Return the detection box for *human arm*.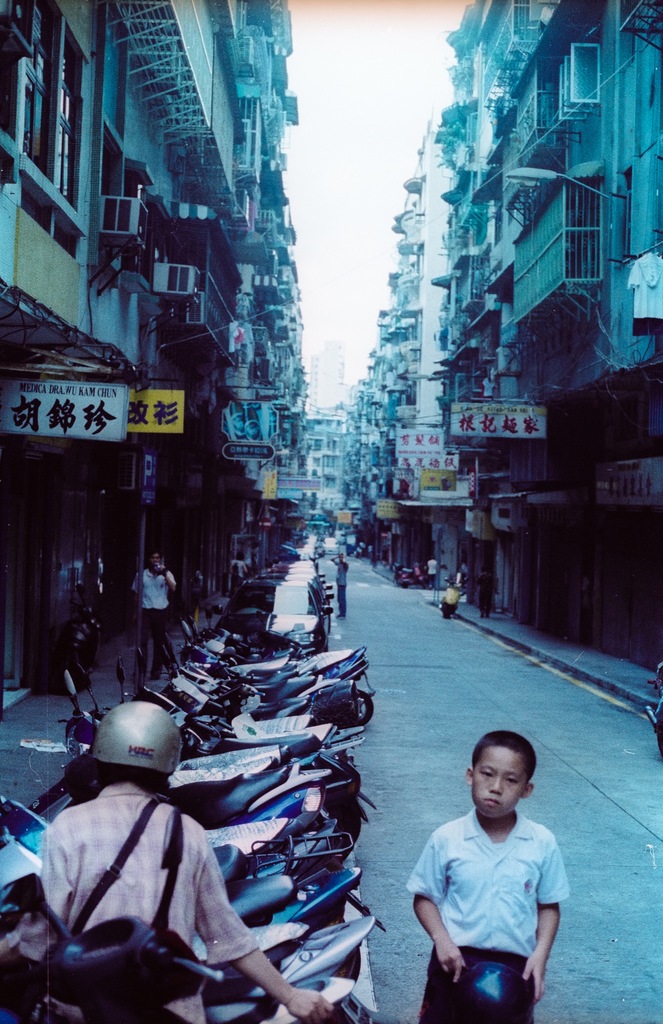
bbox=[340, 550, 350, 584].
